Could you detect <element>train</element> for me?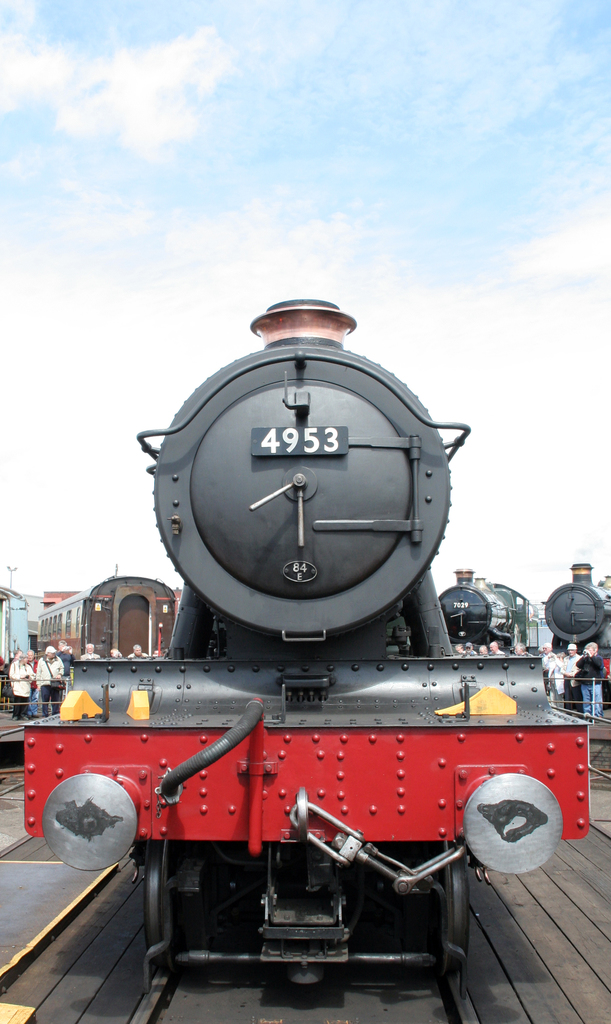
Detection result: (35, 563, 181, 694).
